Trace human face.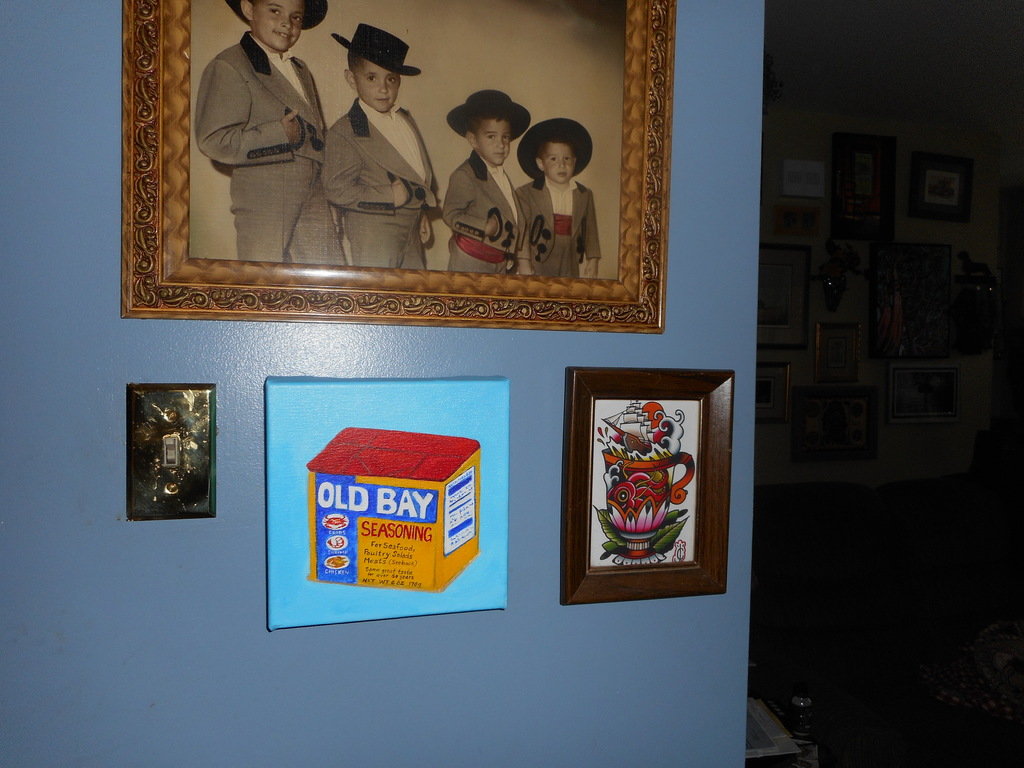
Traced to <bbox>475, 120, 512, 166</bbox>.
